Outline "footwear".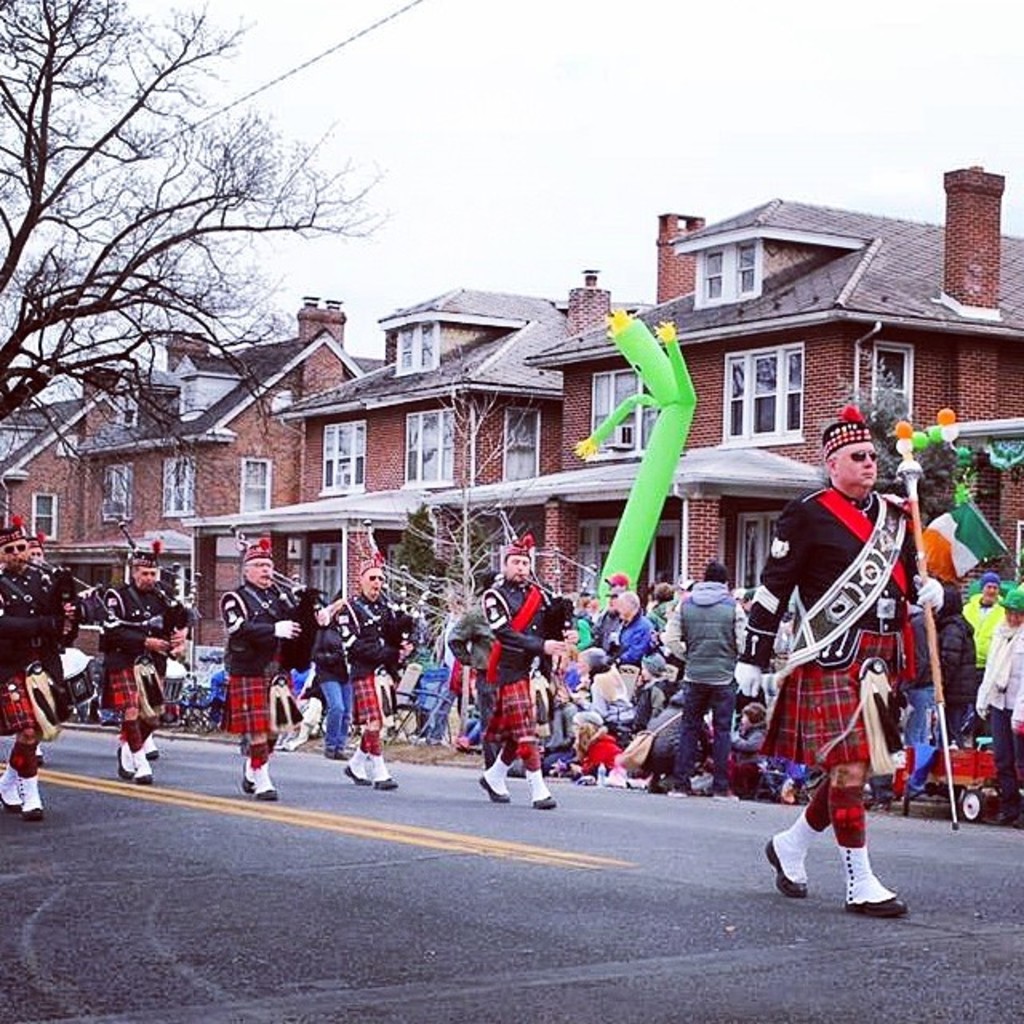
Outline: pyautogui.locateOnScreen(667, 781, 710, 795).
